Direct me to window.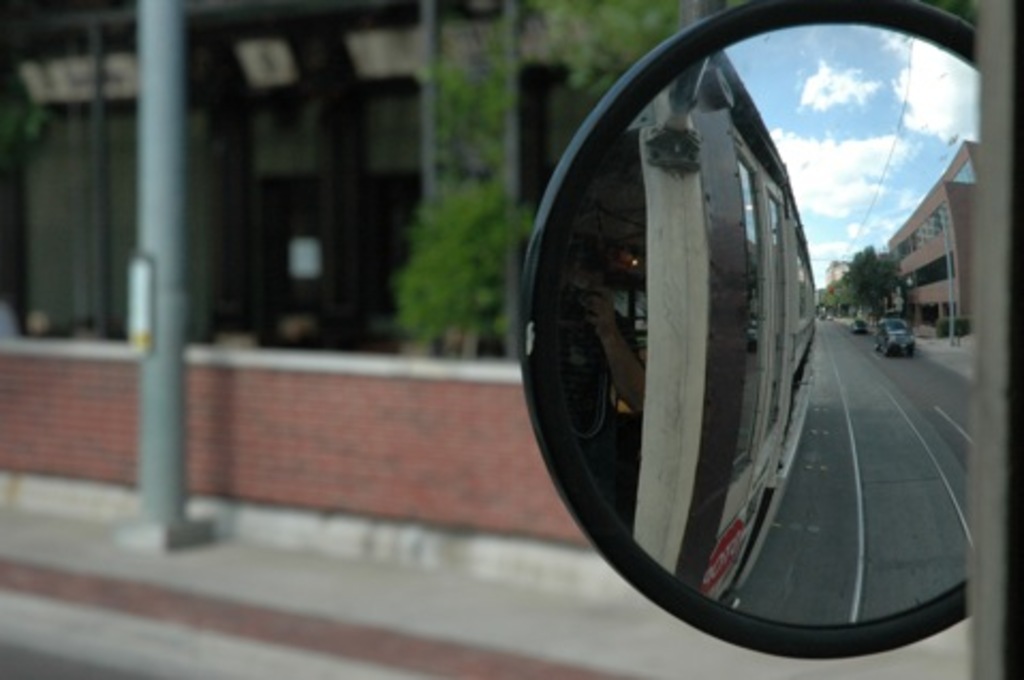
Direction: box=[0, 6, 139, 349].
